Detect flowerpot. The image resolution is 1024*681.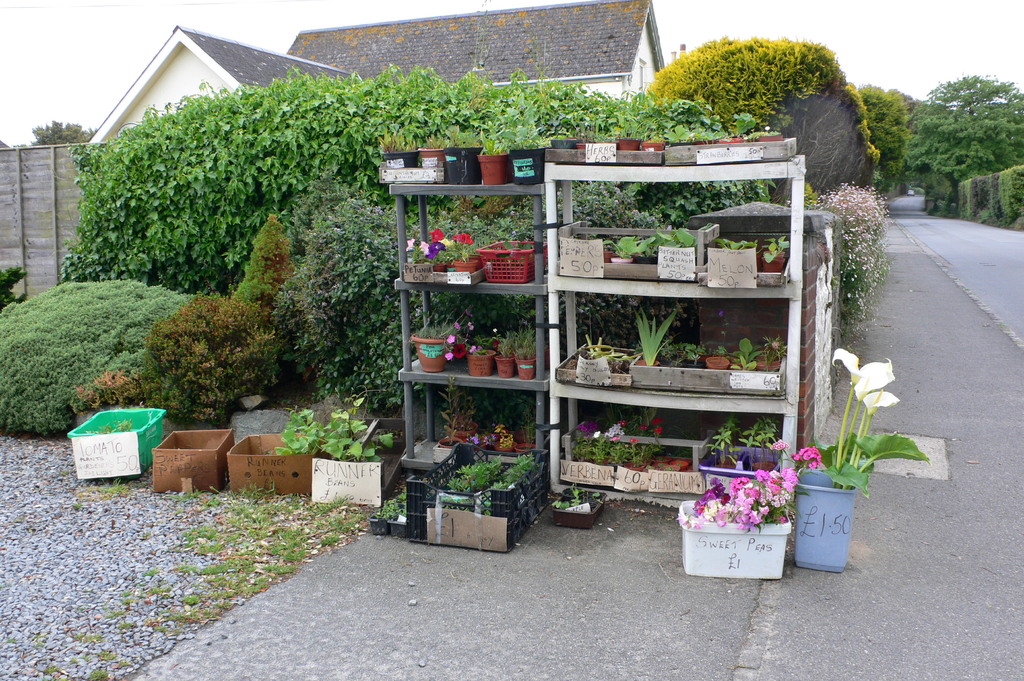
x1=793, y1=467, x2=857, y2=581.
